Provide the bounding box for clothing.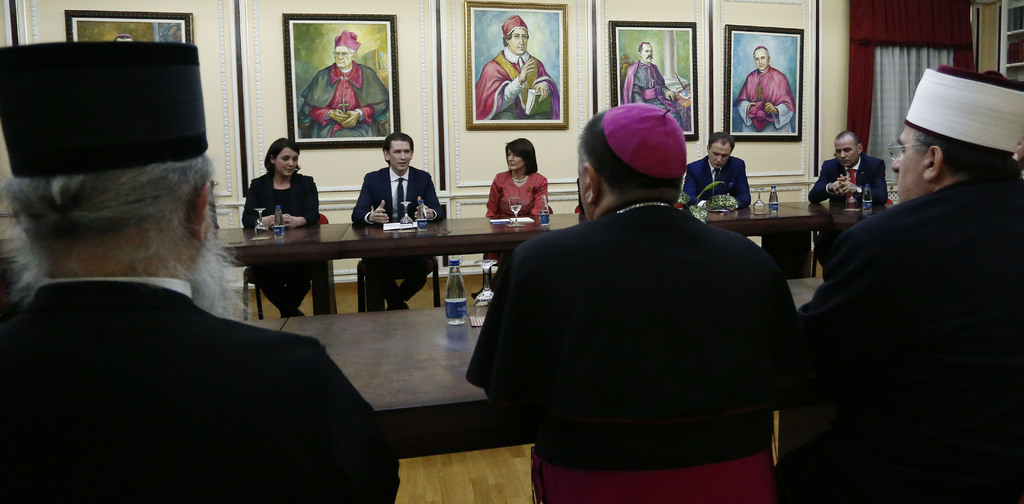
region(735, 64, 796, 131).
